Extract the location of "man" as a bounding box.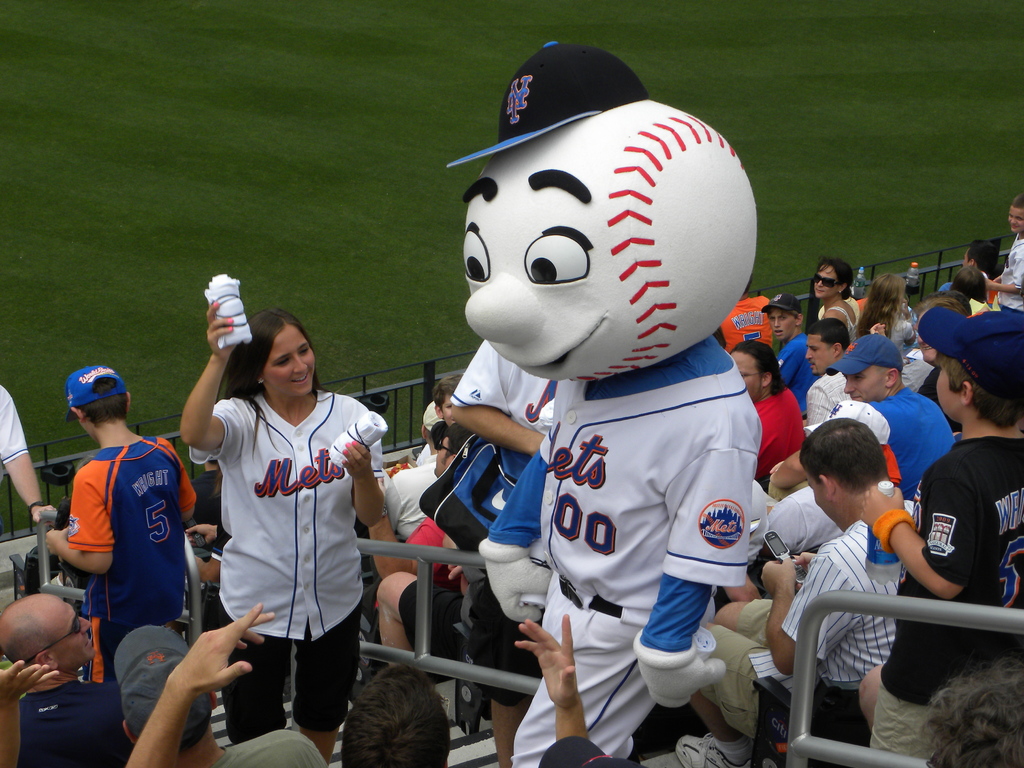
[774,340,979,525].
